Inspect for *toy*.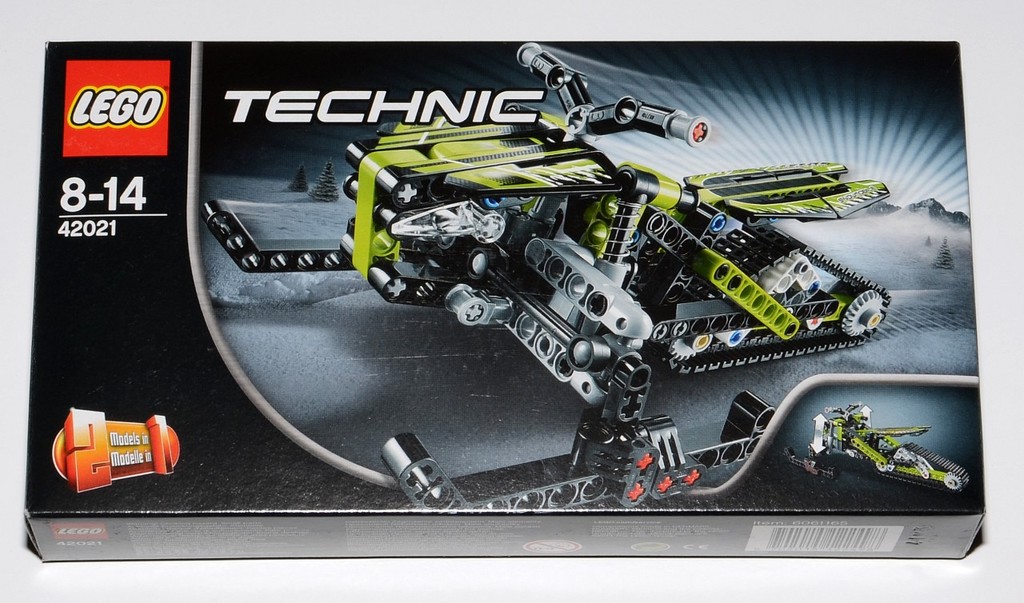
Inspection: 308/19/900/520.
